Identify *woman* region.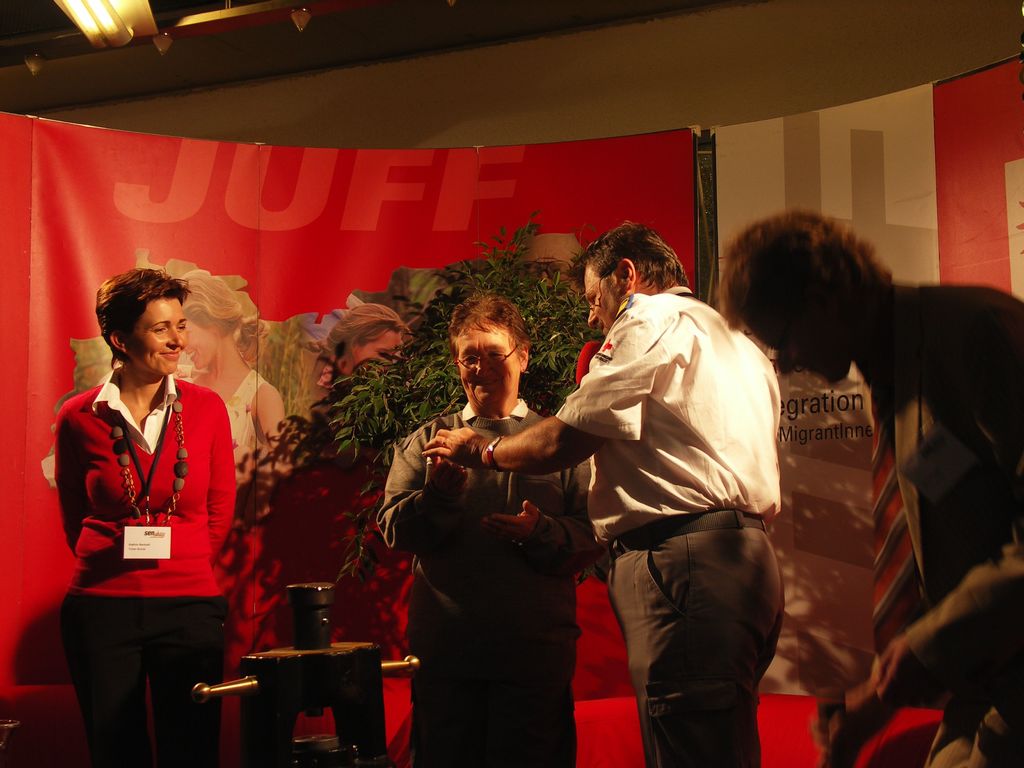
Region: box=[176, 266, 287, 478].
